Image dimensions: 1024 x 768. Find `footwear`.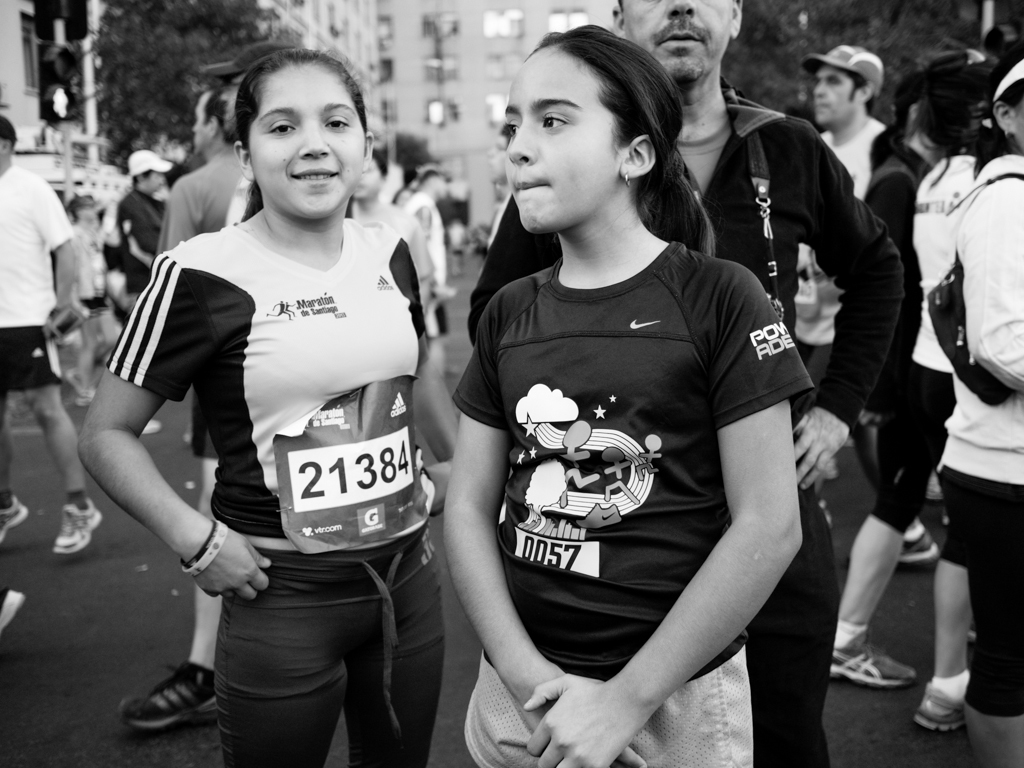
[x1=0, y1=494, x2=25, y2=547].
